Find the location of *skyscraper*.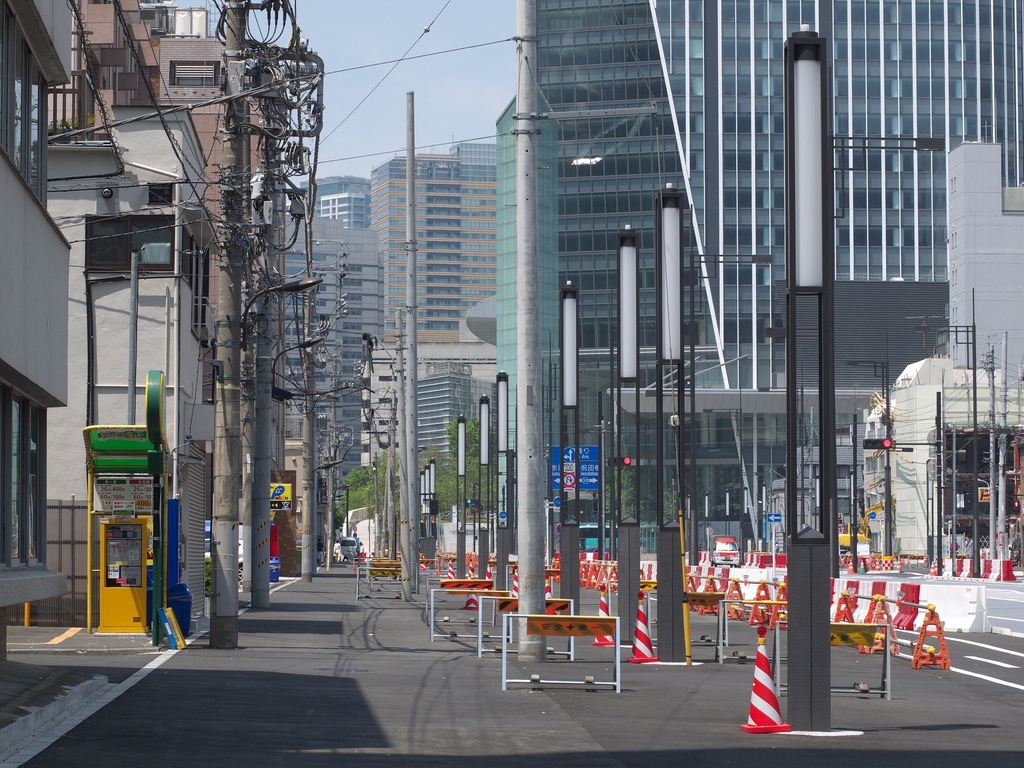
Location: (498, 0, 1023, 560).
